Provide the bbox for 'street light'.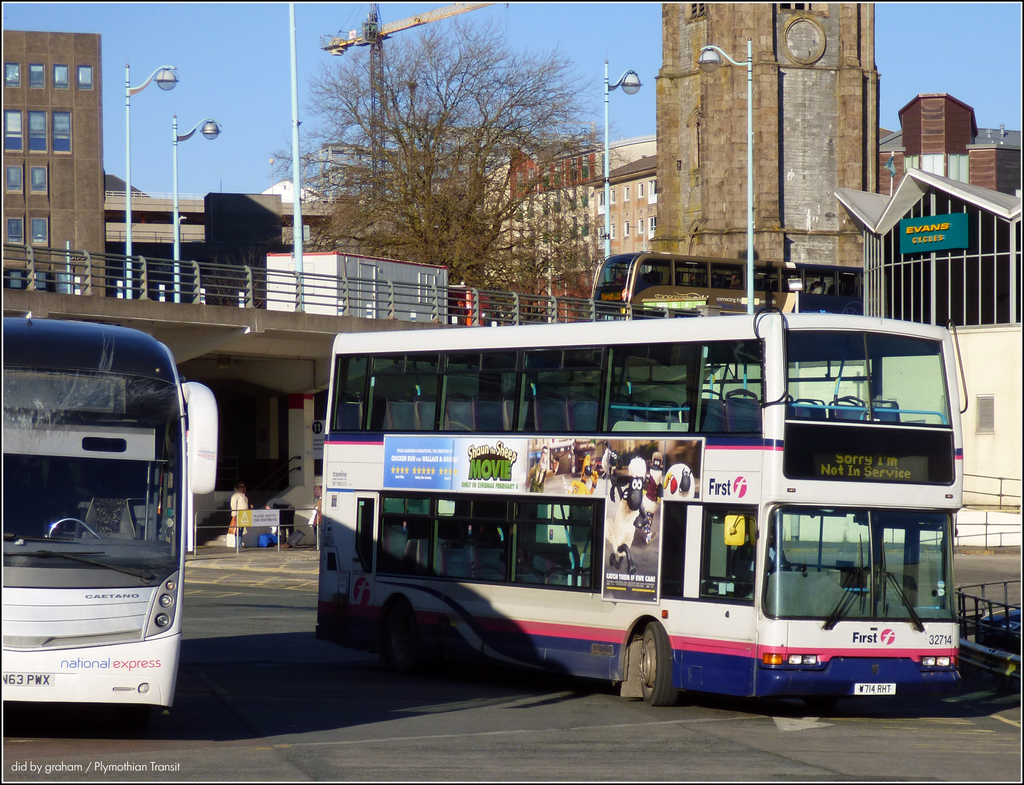
[left=120, top=57, right=184, bottom=296].
